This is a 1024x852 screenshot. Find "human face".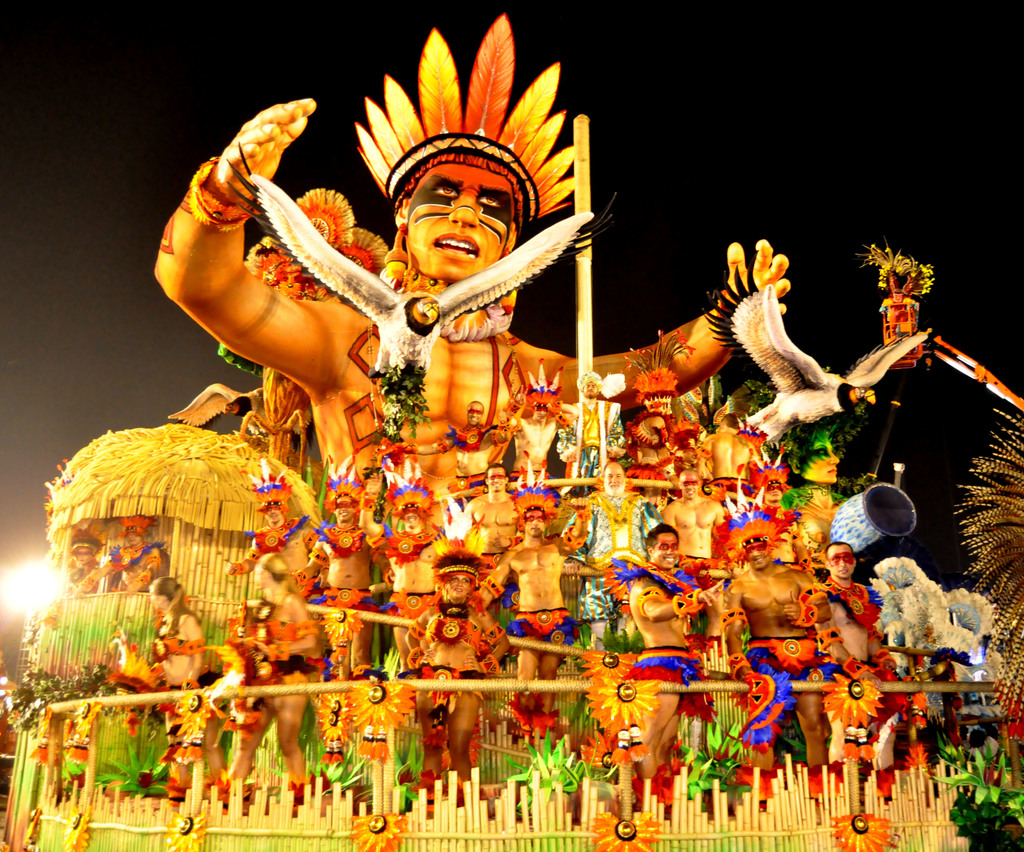
Bounding box: [left=409, top=166, right=517, bottom=279].
